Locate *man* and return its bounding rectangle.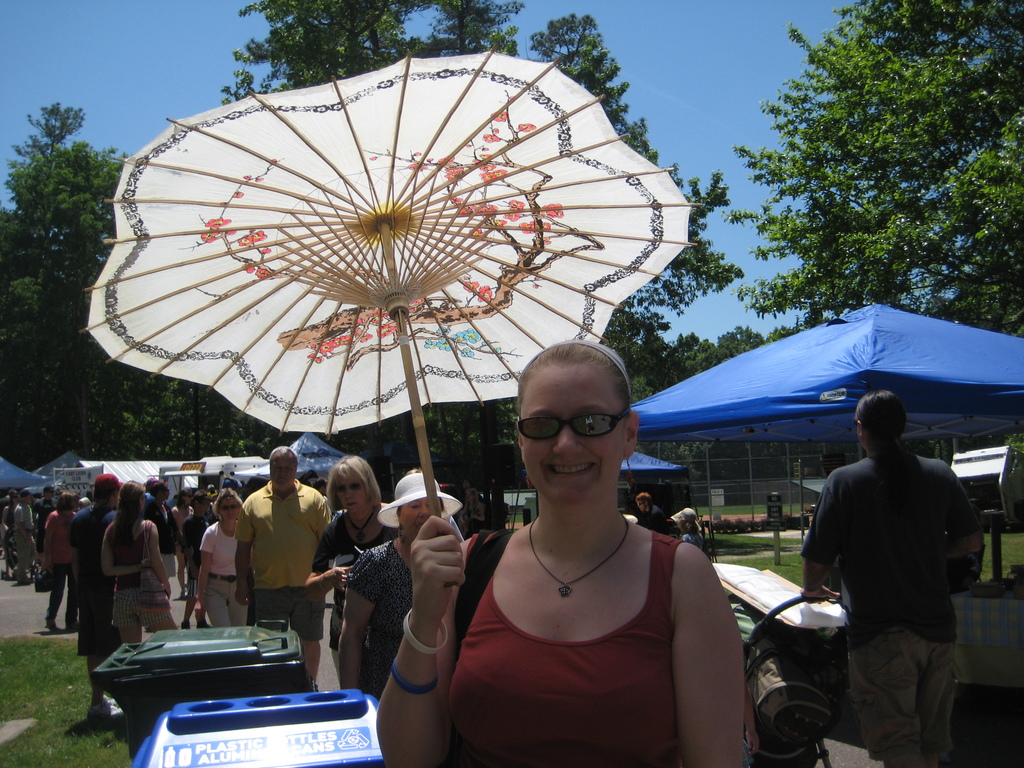
{"left": 12, "top": 487, "right": 38, "bottom": 589}.
